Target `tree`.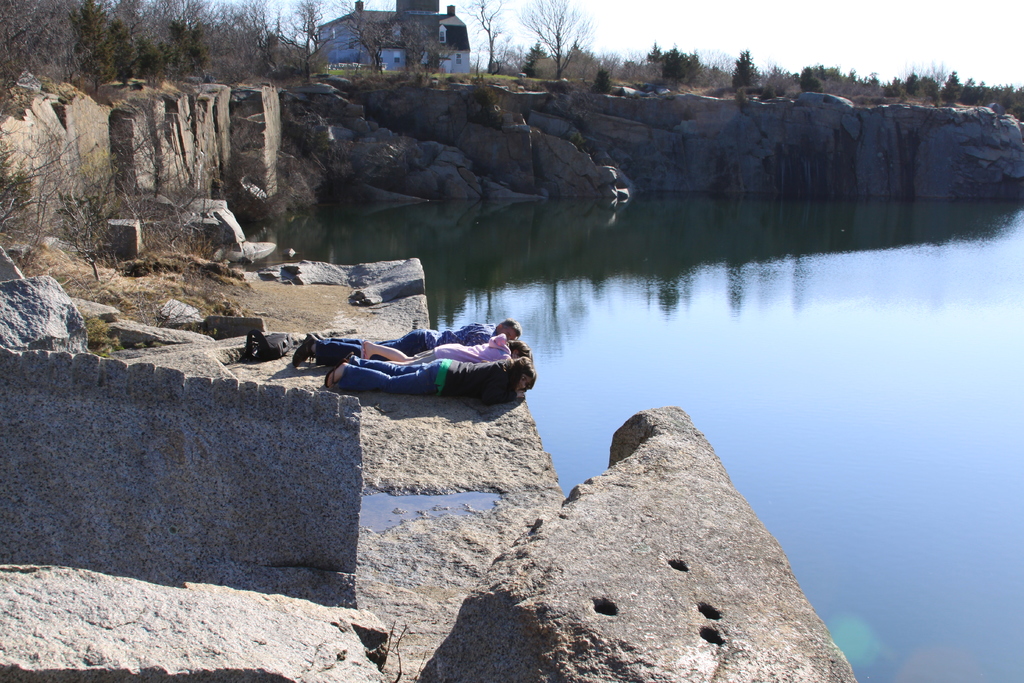
Target region: {"x1": 339, "y1": 0, "x2": 408, "y2": 72}.
